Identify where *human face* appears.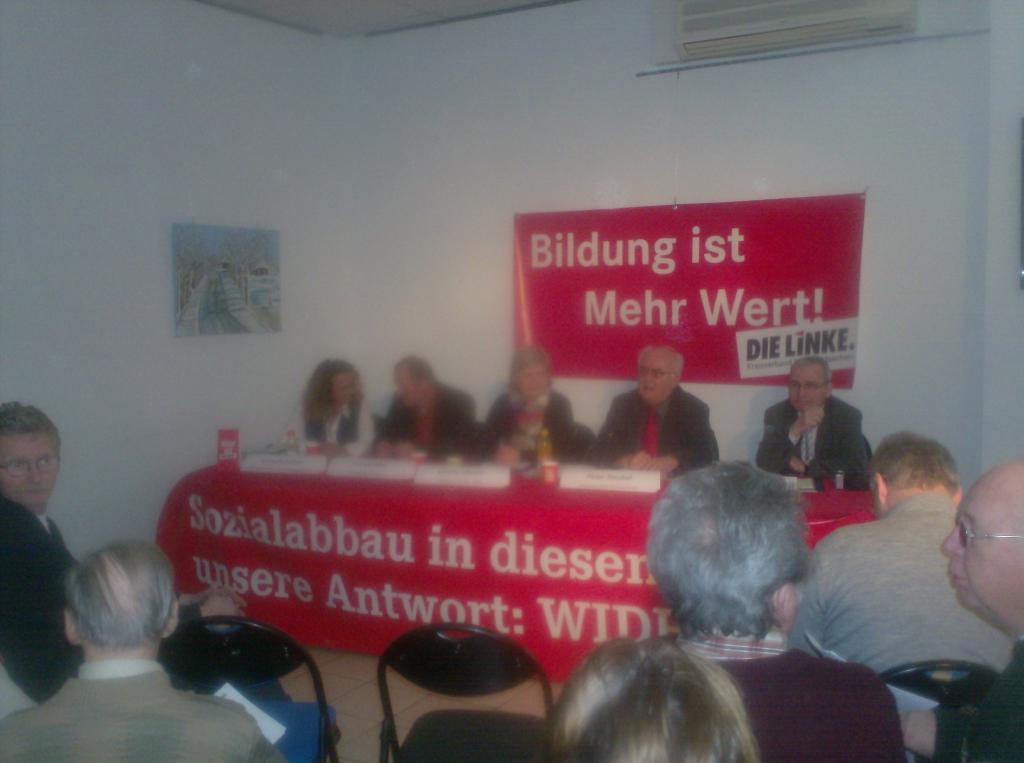
Appears at {"x1": 0, "y1": 435, "x2": 61, "y2": 512}.
